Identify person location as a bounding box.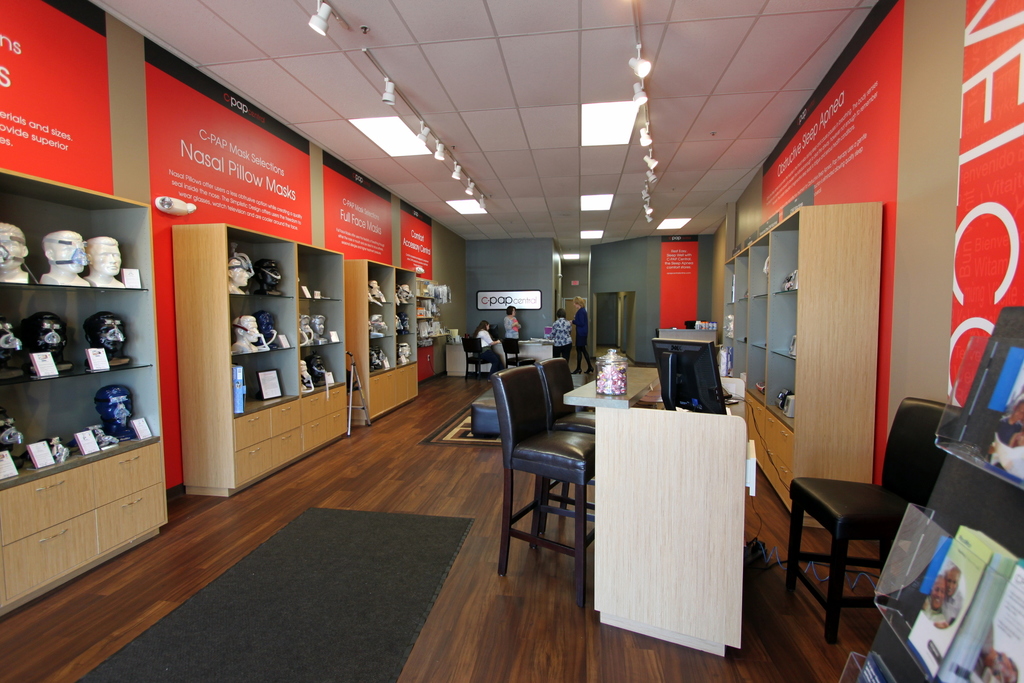
<region>377, 345, 383, 368</region>.
